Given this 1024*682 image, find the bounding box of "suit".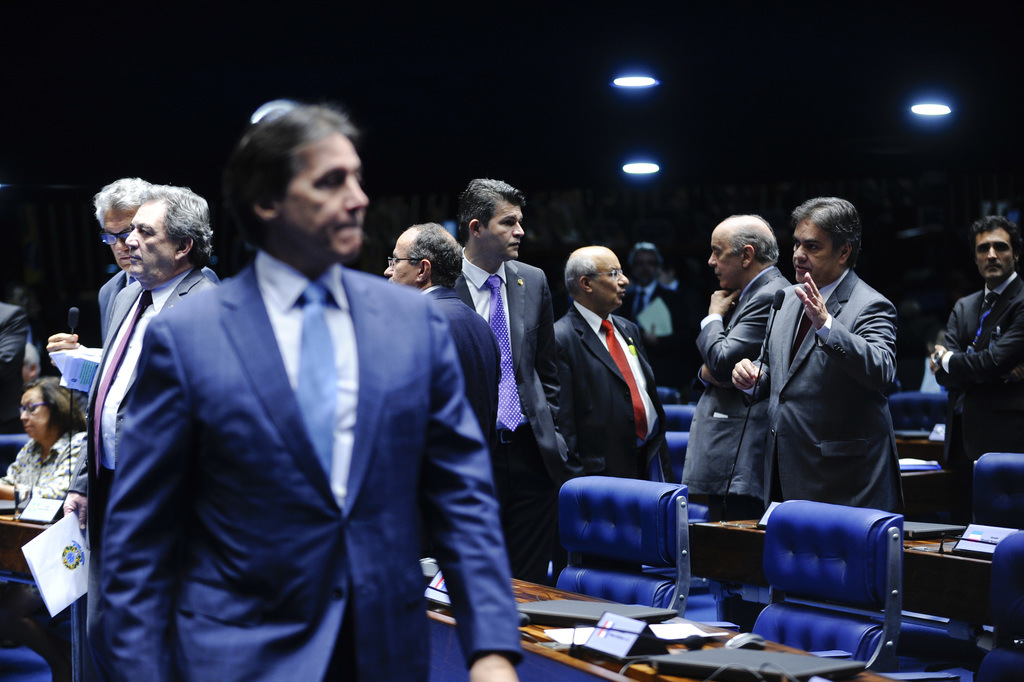
region(0, 301, 31, 405).
